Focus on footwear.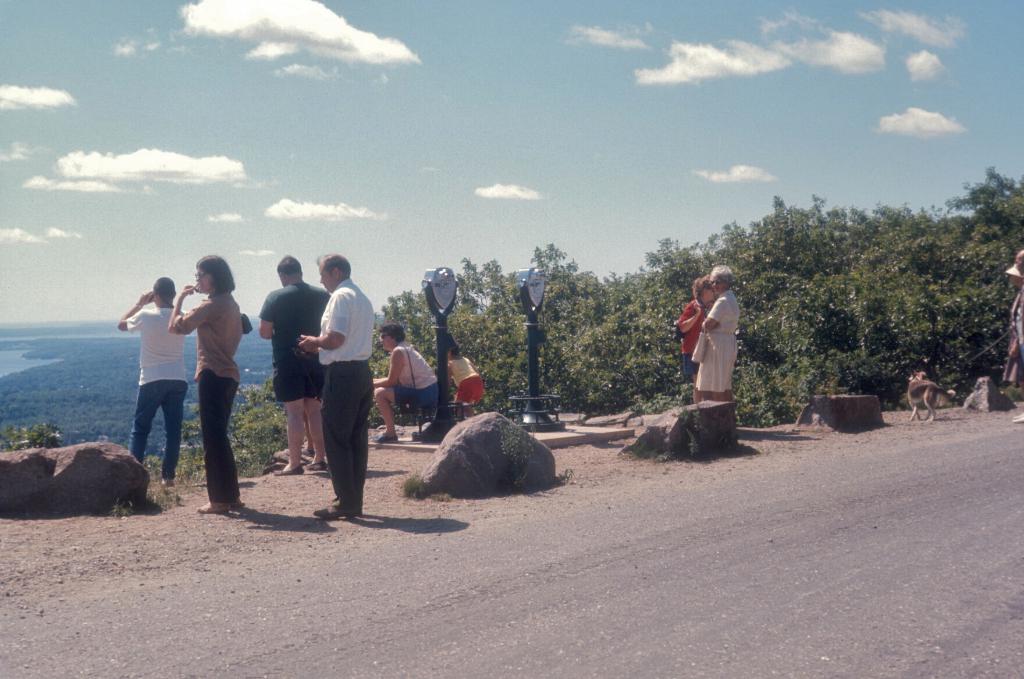
Focused at crop(273, 460, 305, 477).
